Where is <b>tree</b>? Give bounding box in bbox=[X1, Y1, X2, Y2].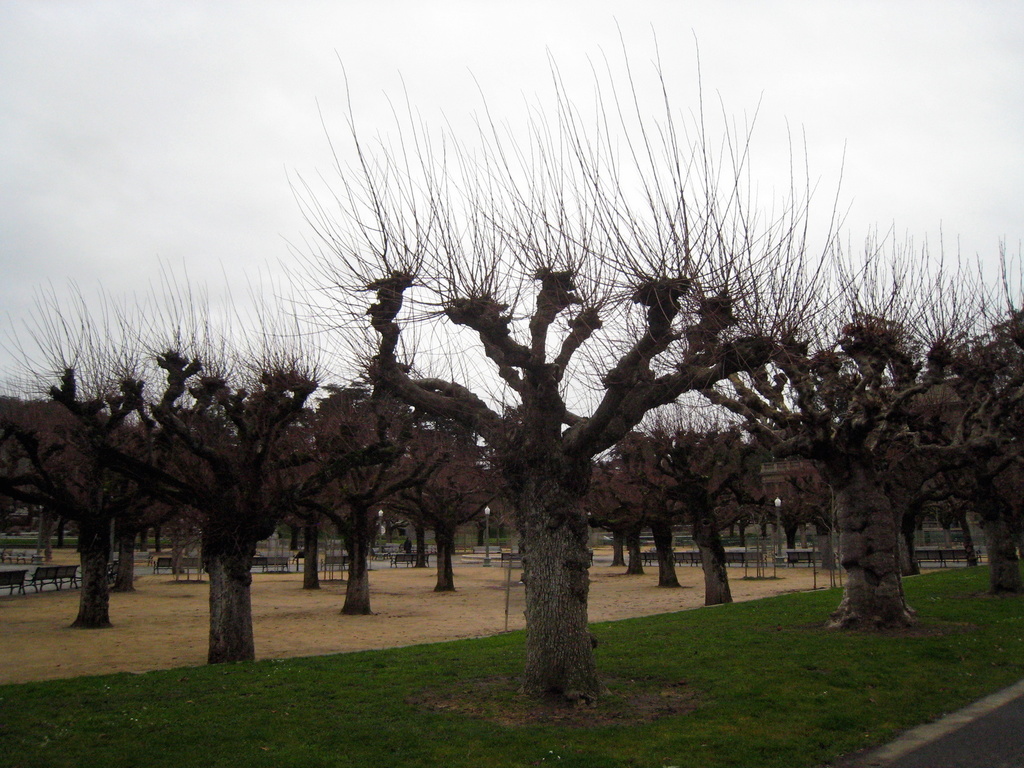
bbox=[650, 389, 766, 609].
